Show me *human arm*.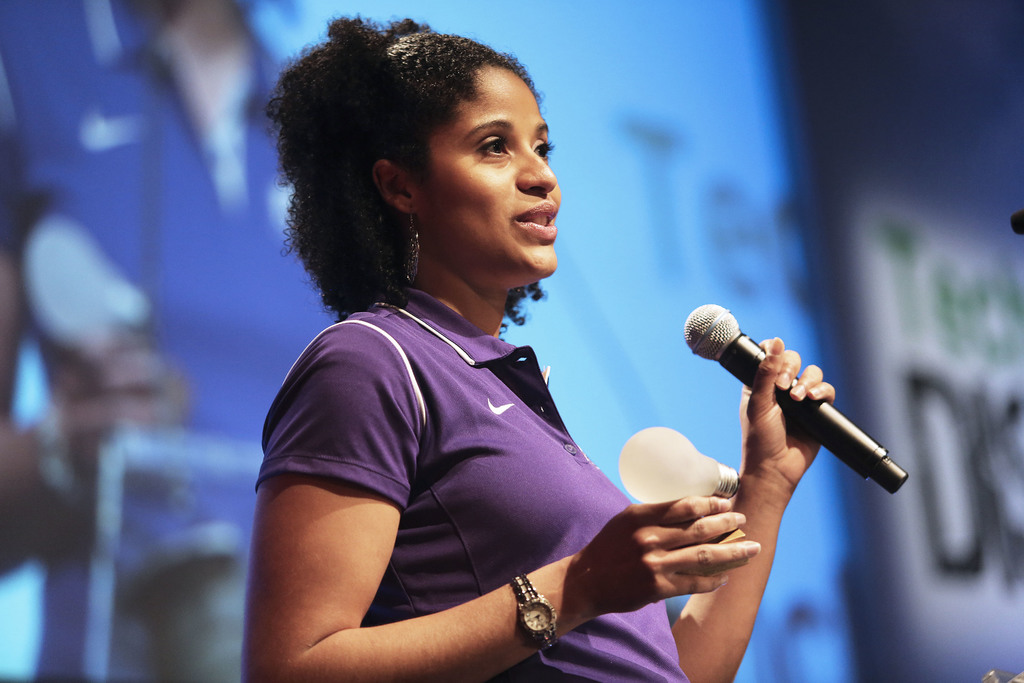
*human arm* is here: (650, 343, 893, 662).
